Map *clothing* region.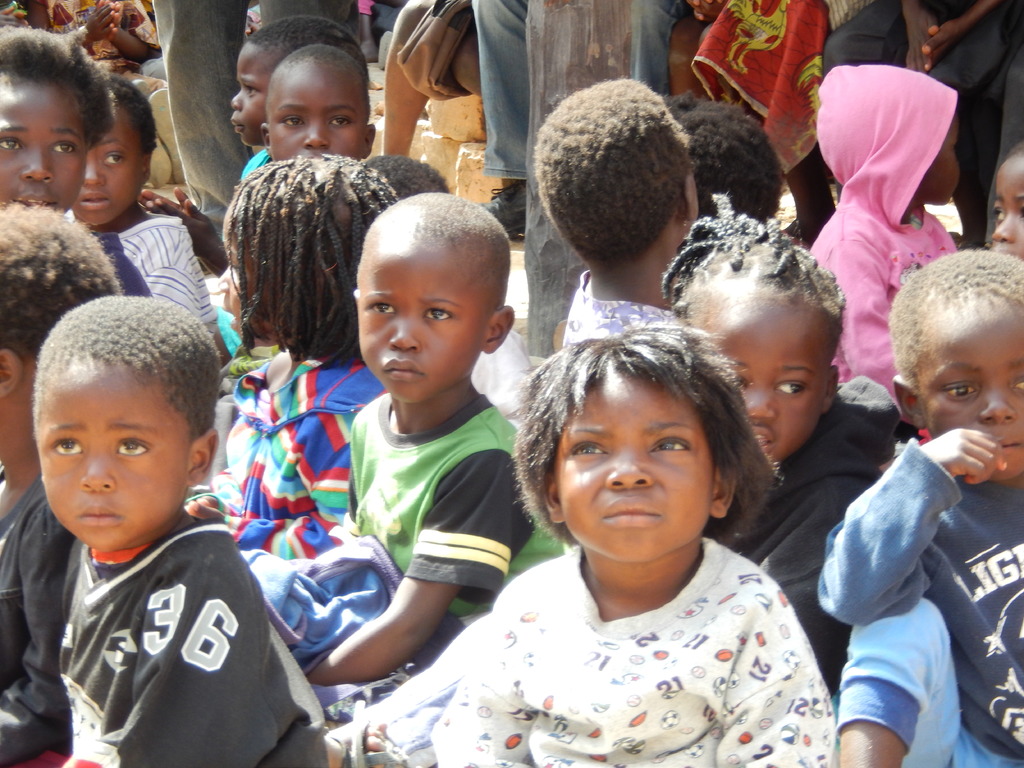
Mapped to 56 511 324 767.
